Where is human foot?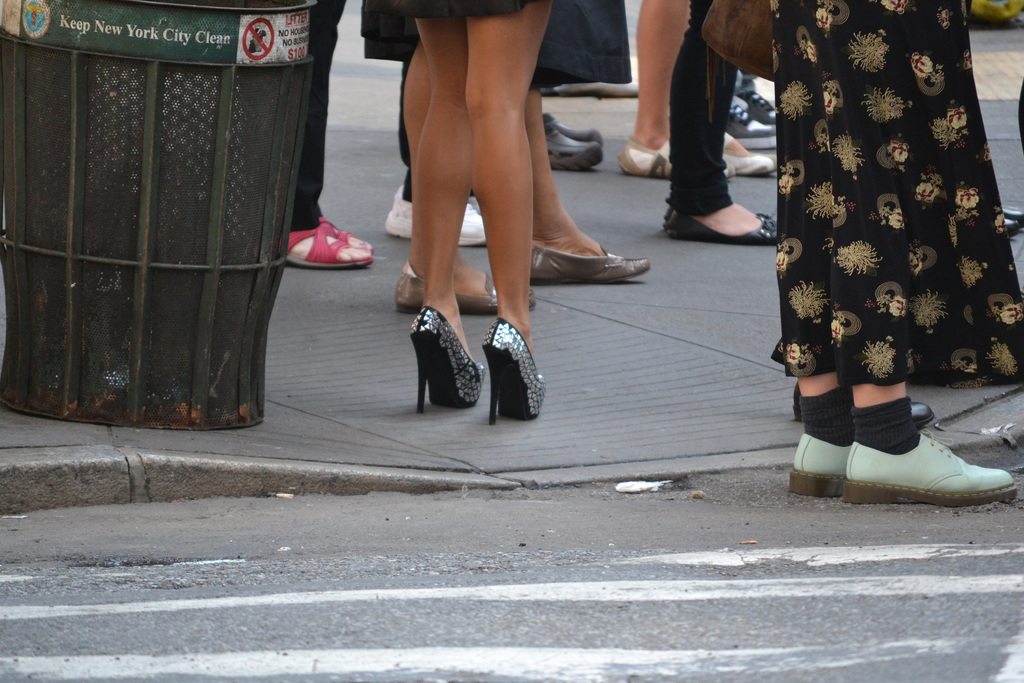
[left=692, top=205, right=764, bottom=236].
